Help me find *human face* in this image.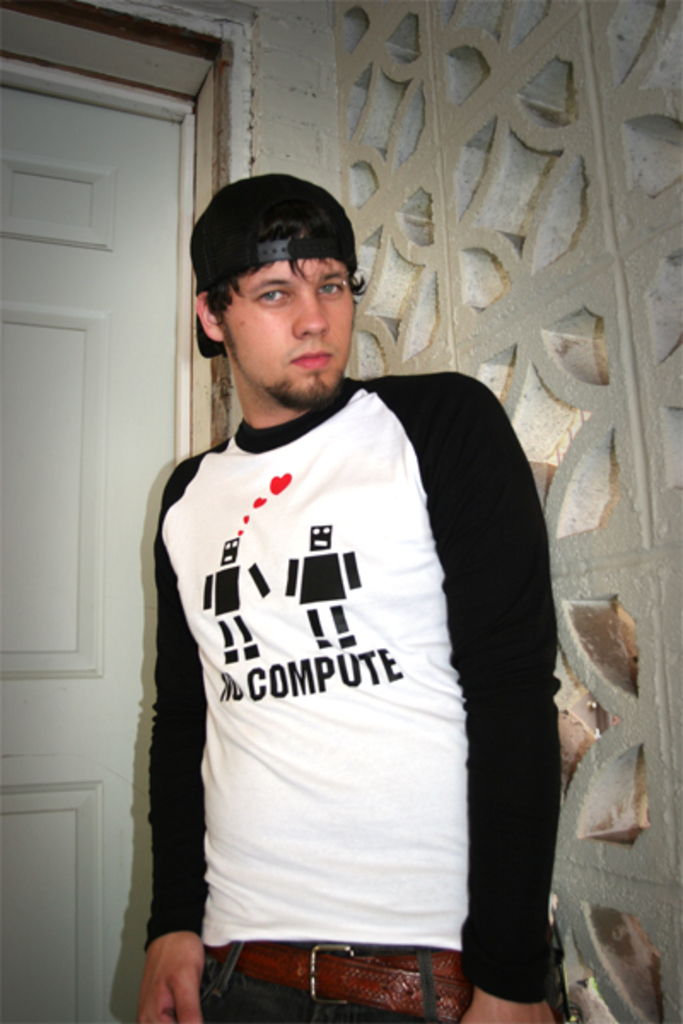
Found it: left=222, top=259, right=353, bottom=403.
